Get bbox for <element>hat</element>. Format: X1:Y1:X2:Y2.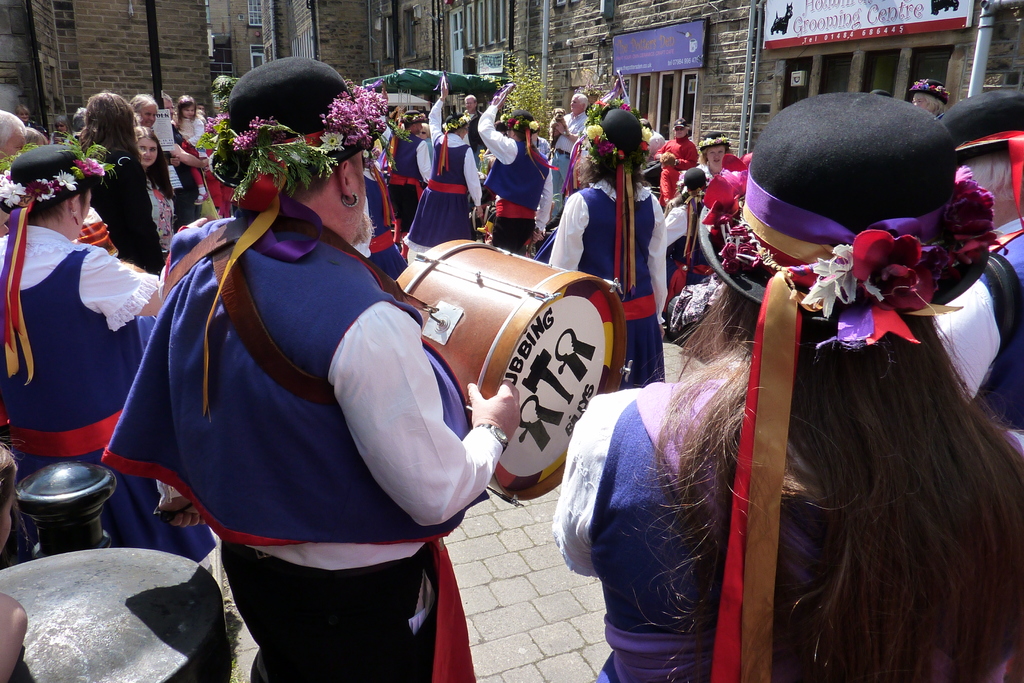
913:74:950:103.
